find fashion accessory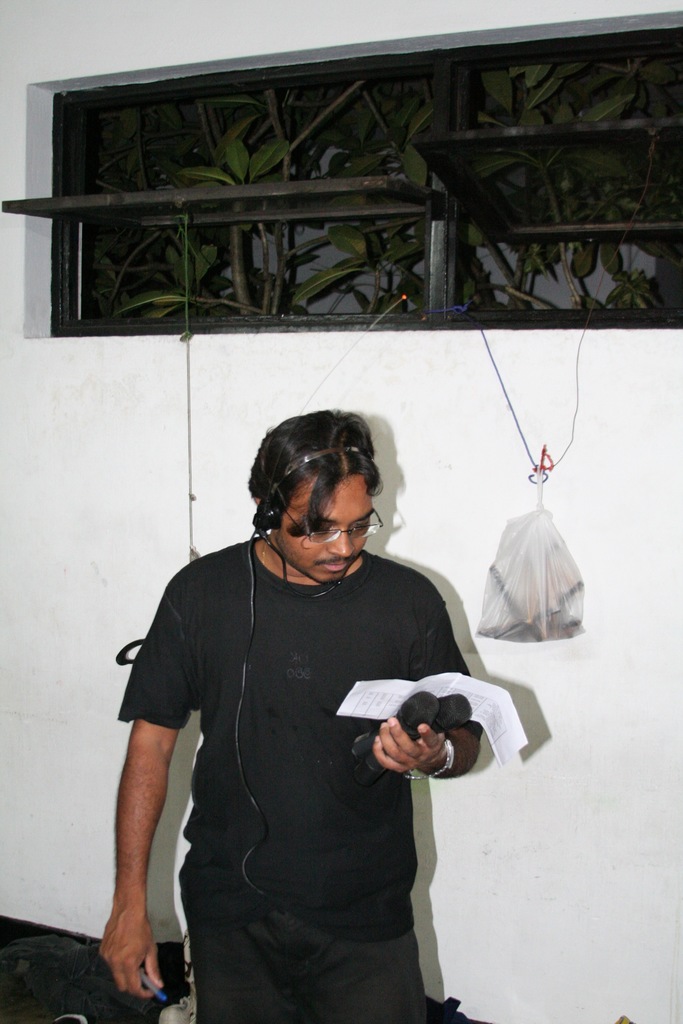
box=[428, 734, 457, 780]
